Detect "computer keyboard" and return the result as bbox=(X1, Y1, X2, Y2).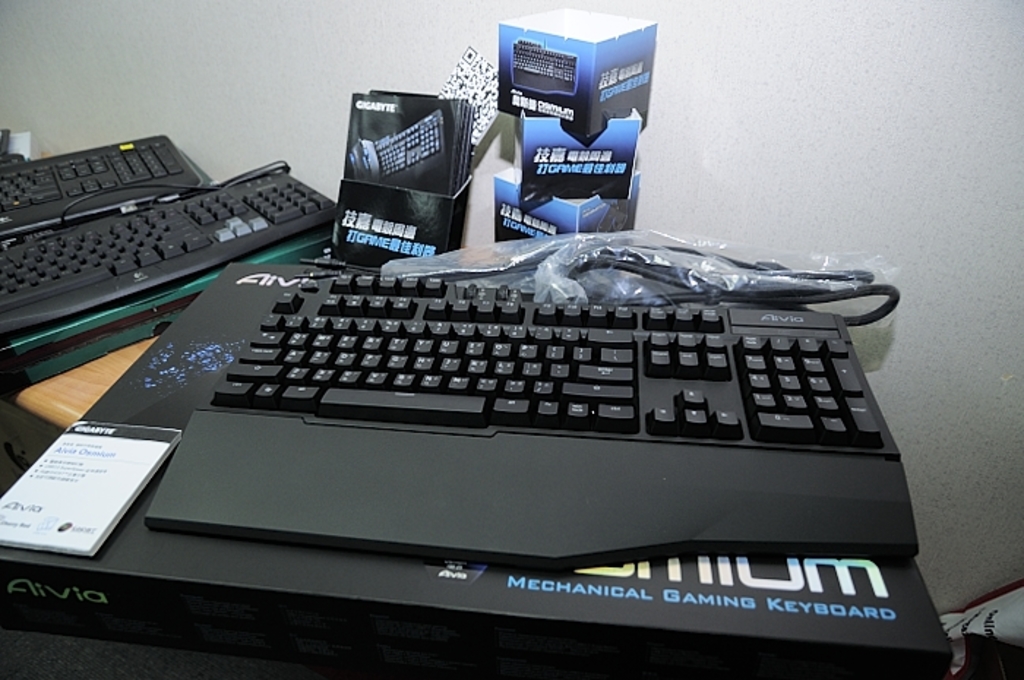
bbox=(0, 129, 203, 243).
